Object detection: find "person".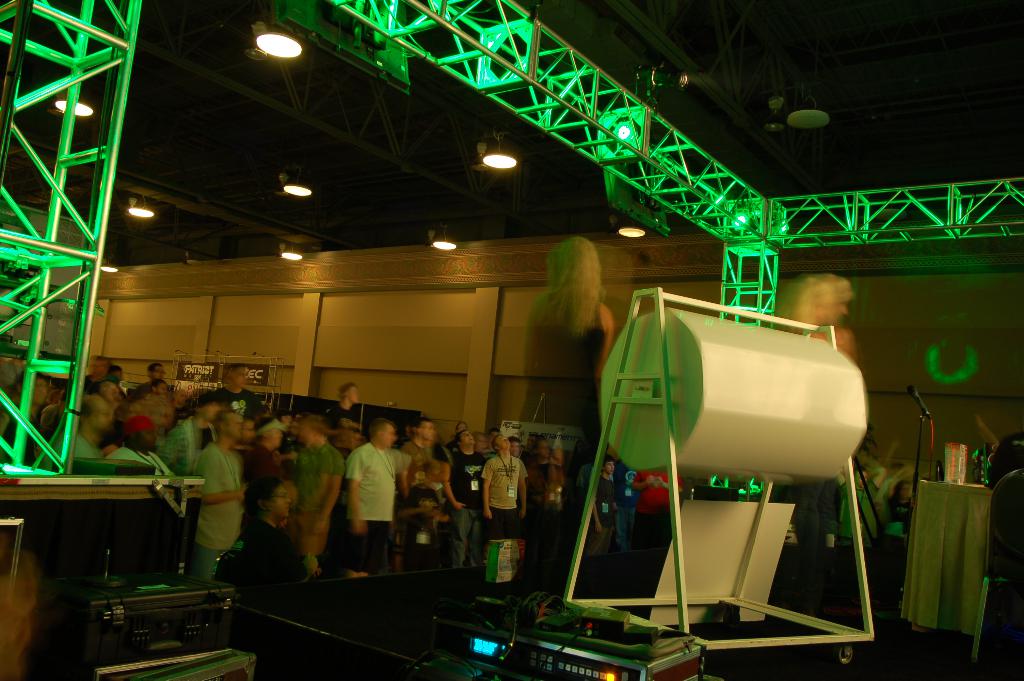
[x1=510, y1=218, x2=630, y2=586].
